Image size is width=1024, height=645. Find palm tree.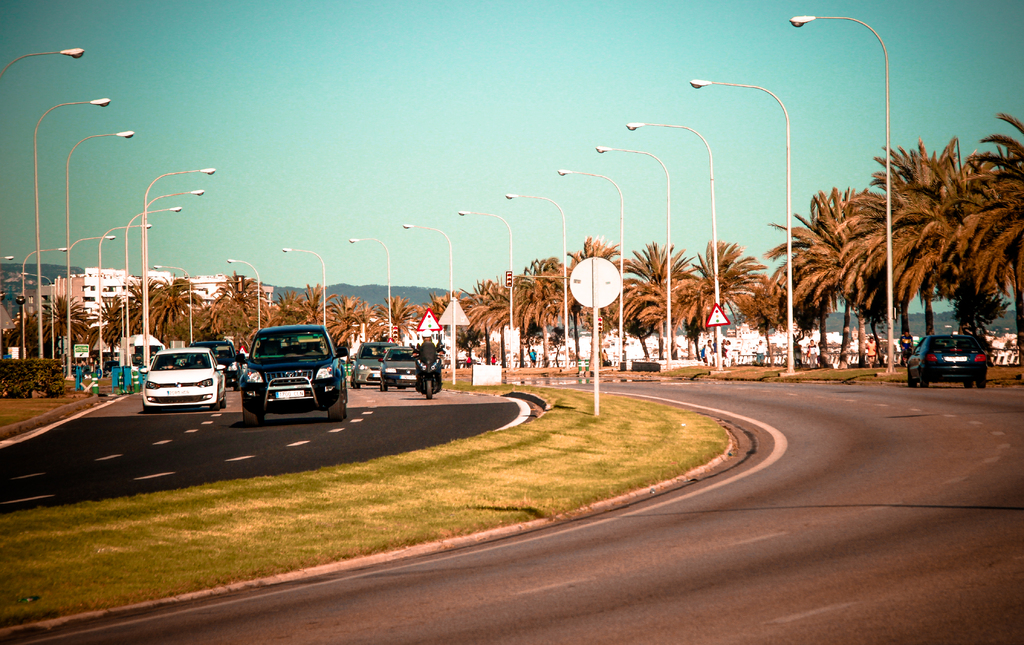
<bbox>515, 262, 548, 353</bbox>.
